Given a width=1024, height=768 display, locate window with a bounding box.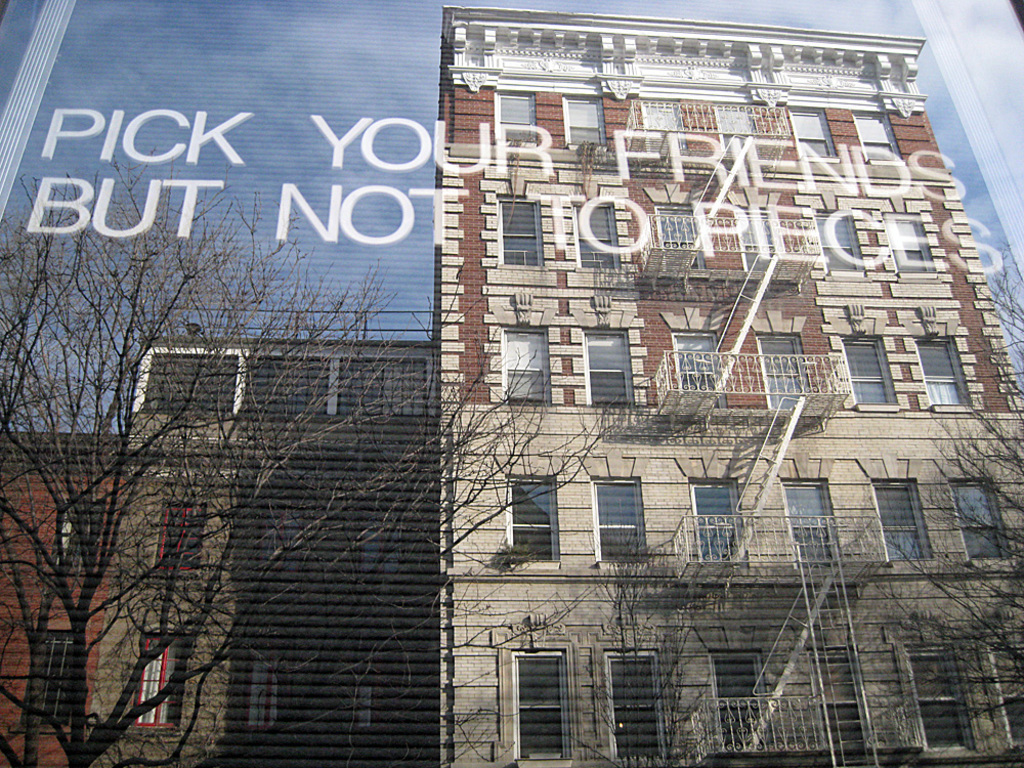
Located: bbox(785, 105, 839, 161).
